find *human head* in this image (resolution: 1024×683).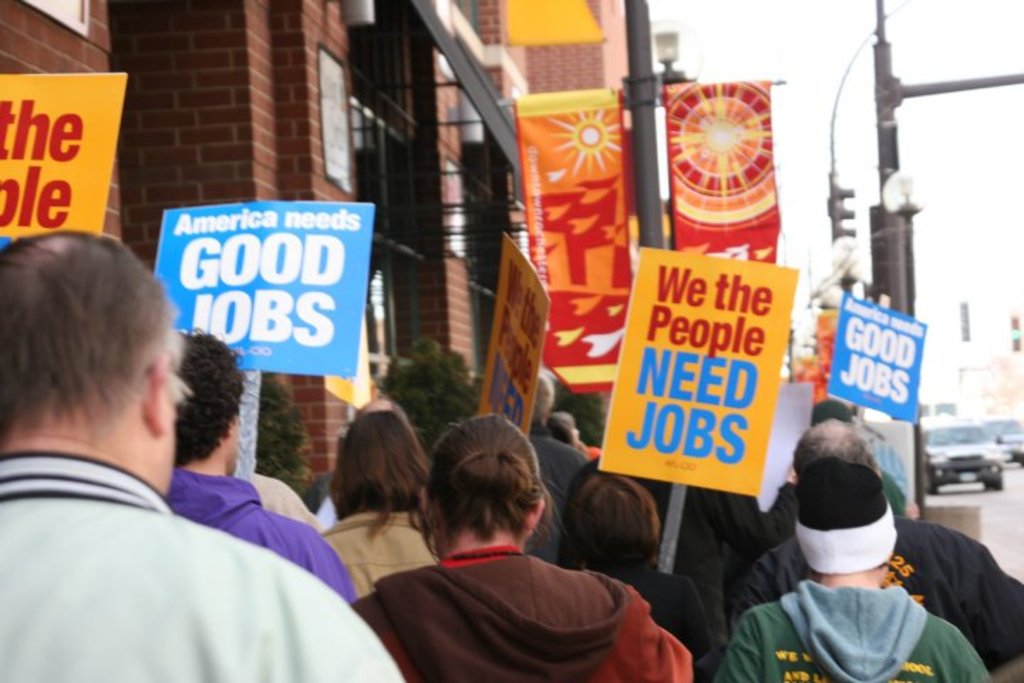
x1=569, y1=477, x2=661, y2=575.
